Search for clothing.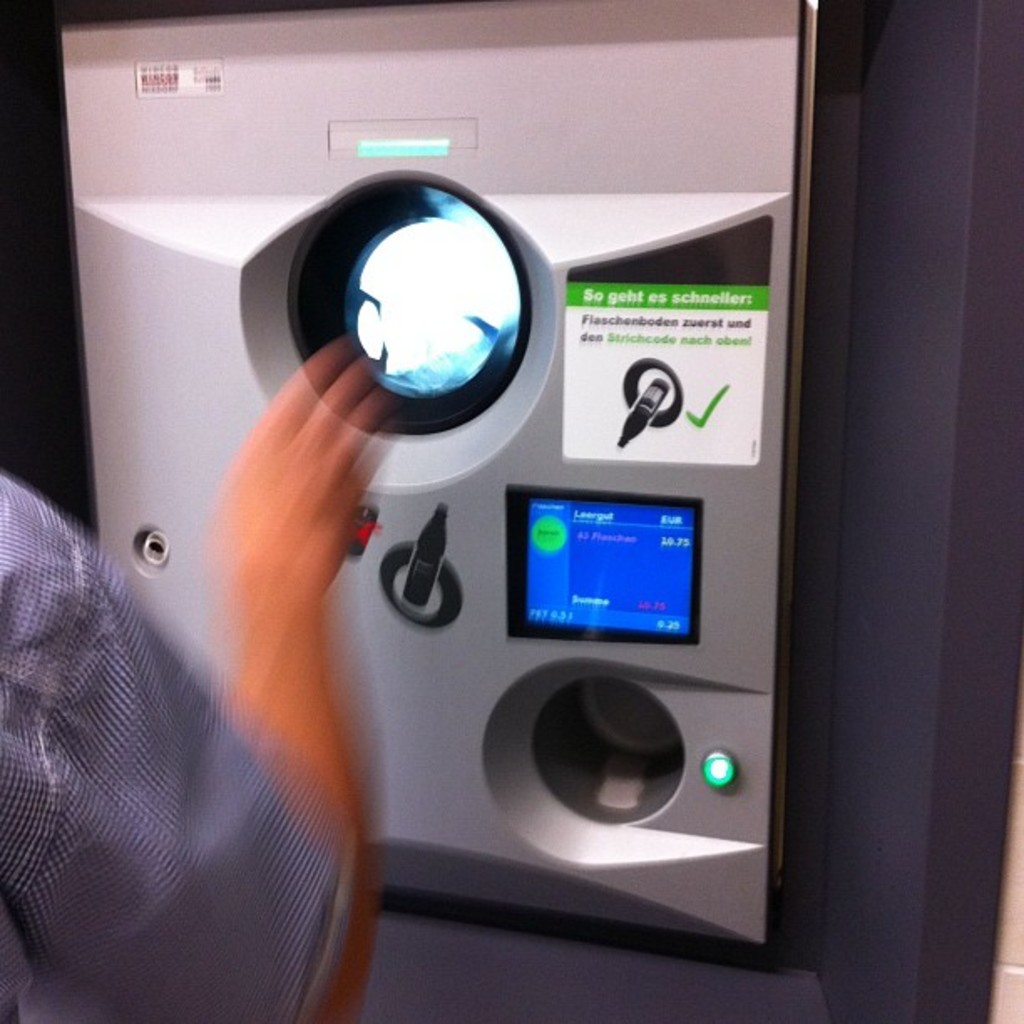
Found at 0/472/365/1021.
